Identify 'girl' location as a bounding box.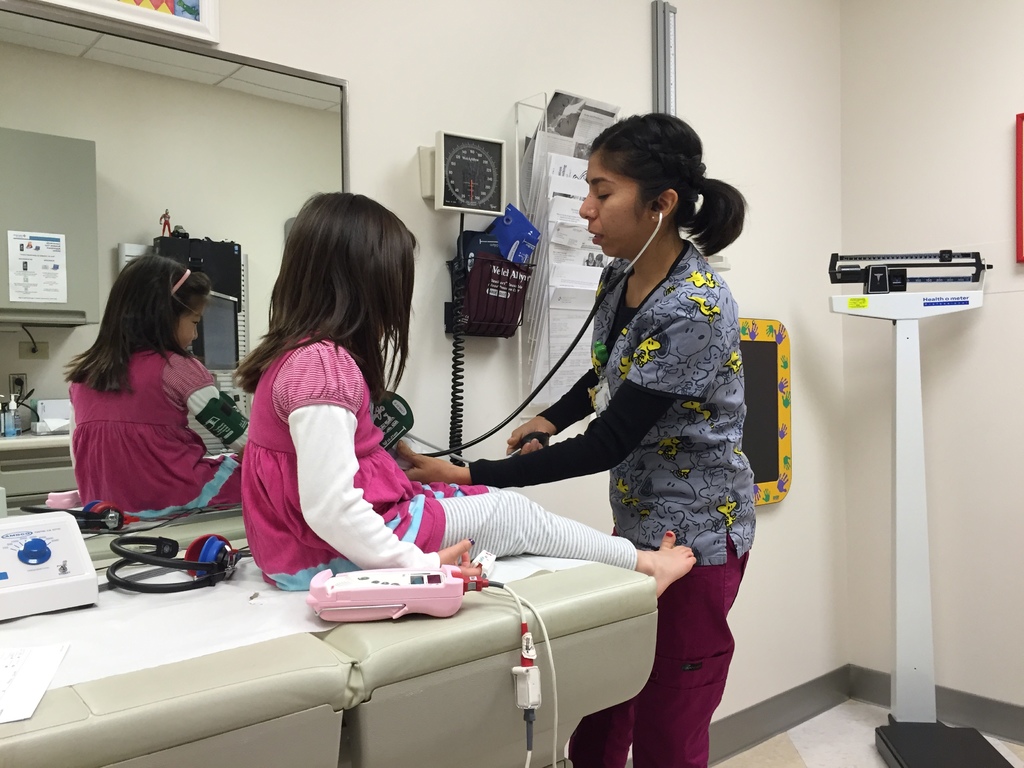
(x1=226, y1=193, x2=700, y2=605).
